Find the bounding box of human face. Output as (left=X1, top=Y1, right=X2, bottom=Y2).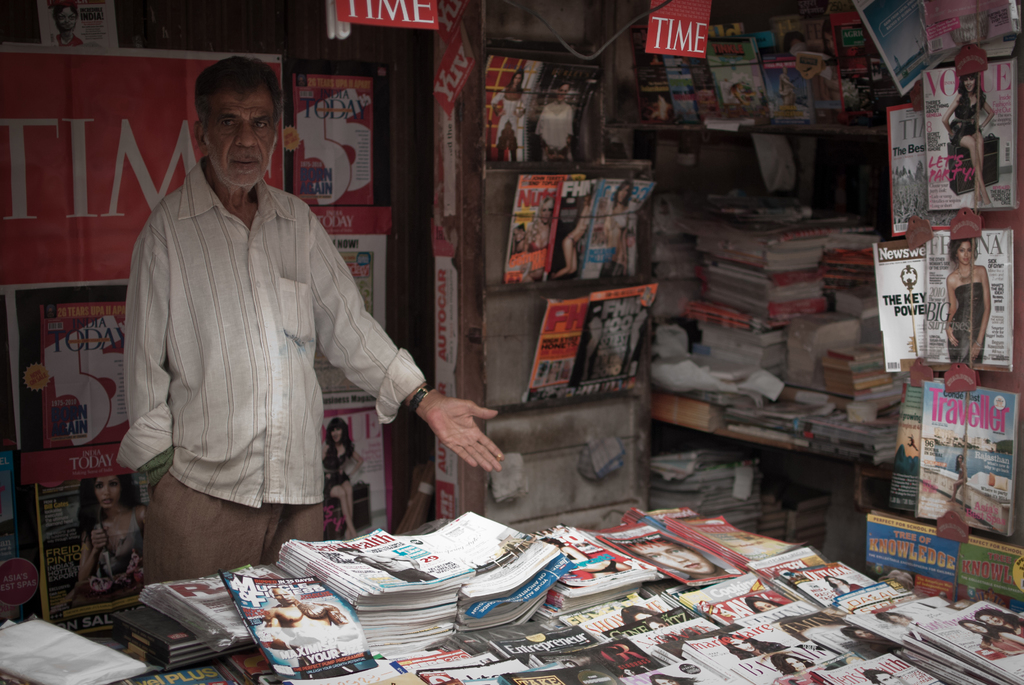
(left=271, top=589, right=296, bottom=603).
